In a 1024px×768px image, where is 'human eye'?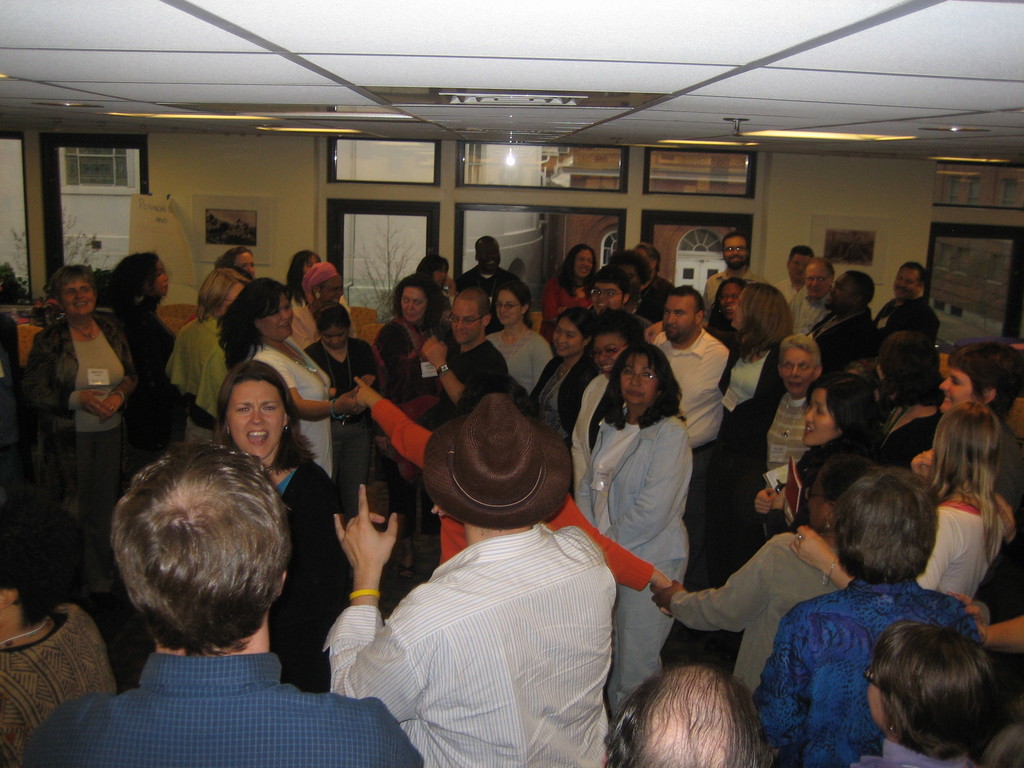
{"x1": 284, "y1": 303, "x2": 289, "y2": 312}.
